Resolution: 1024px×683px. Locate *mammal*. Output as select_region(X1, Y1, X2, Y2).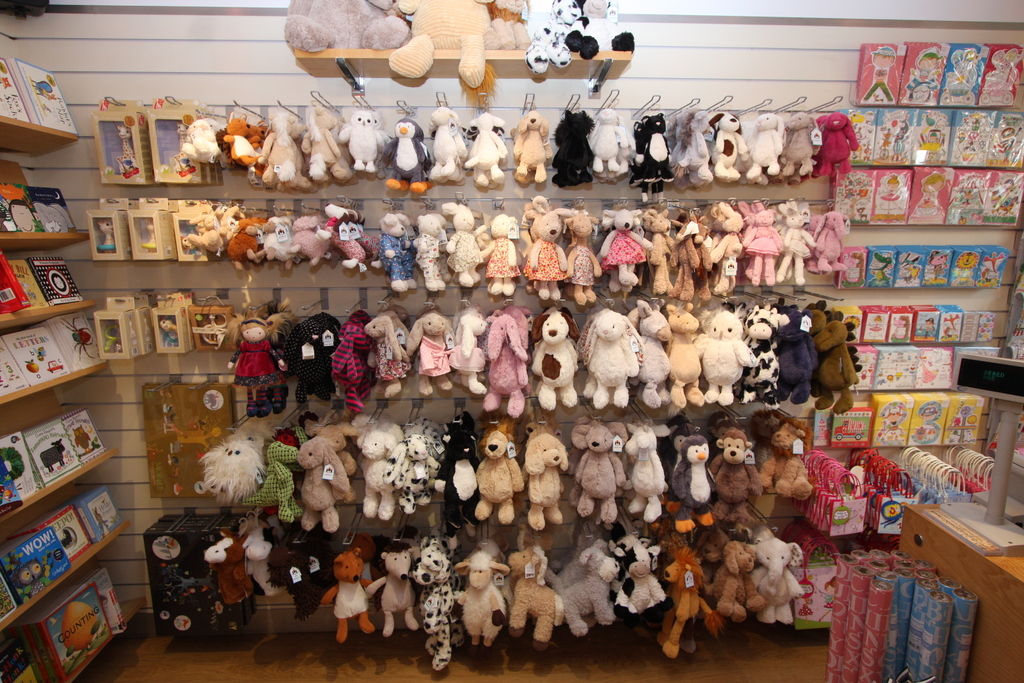
select_region(321, 546, 371, 643).
